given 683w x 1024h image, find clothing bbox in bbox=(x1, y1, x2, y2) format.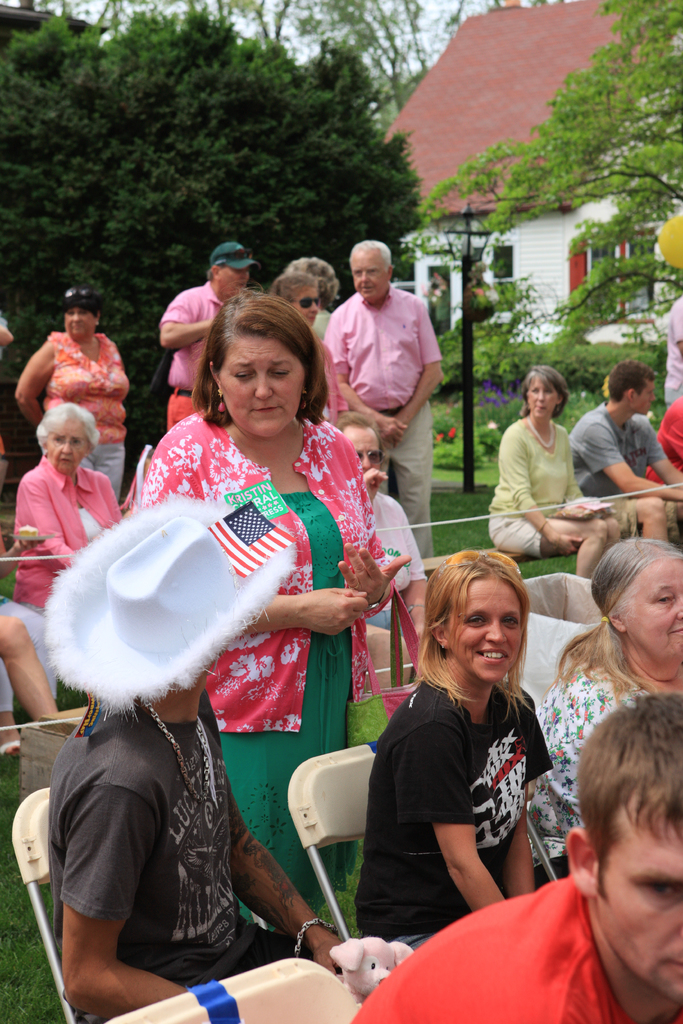
bbox=(645, 396, 682, 483).
